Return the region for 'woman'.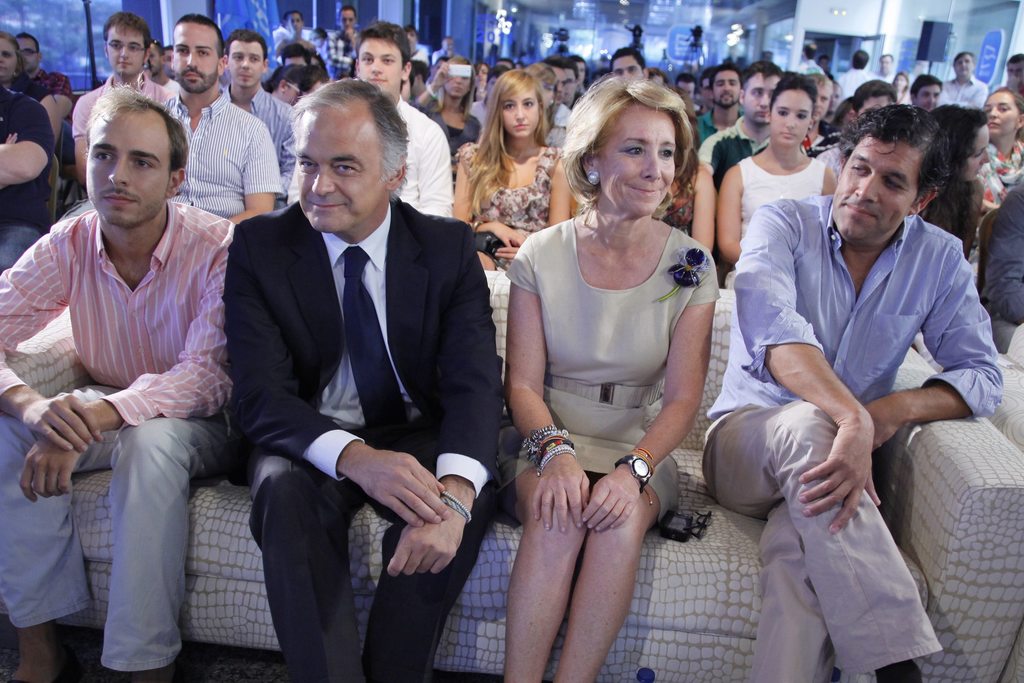
496, 70, 727, 682.
